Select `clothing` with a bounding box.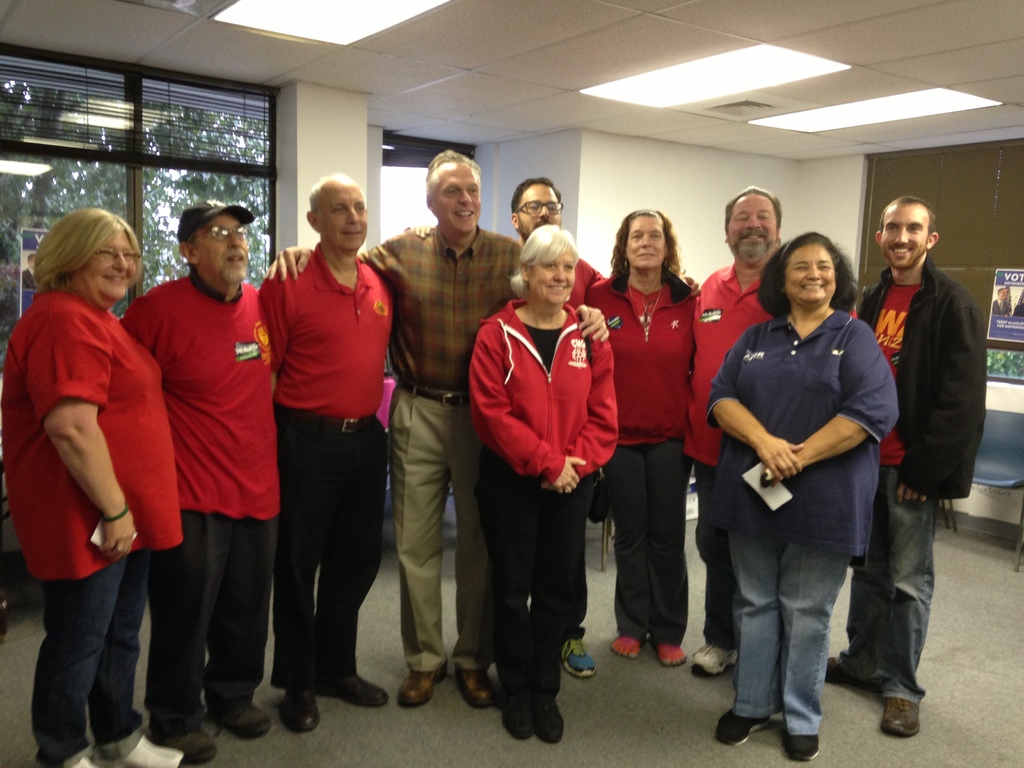
x1=151, y1=512, x2=275, y2=741.
